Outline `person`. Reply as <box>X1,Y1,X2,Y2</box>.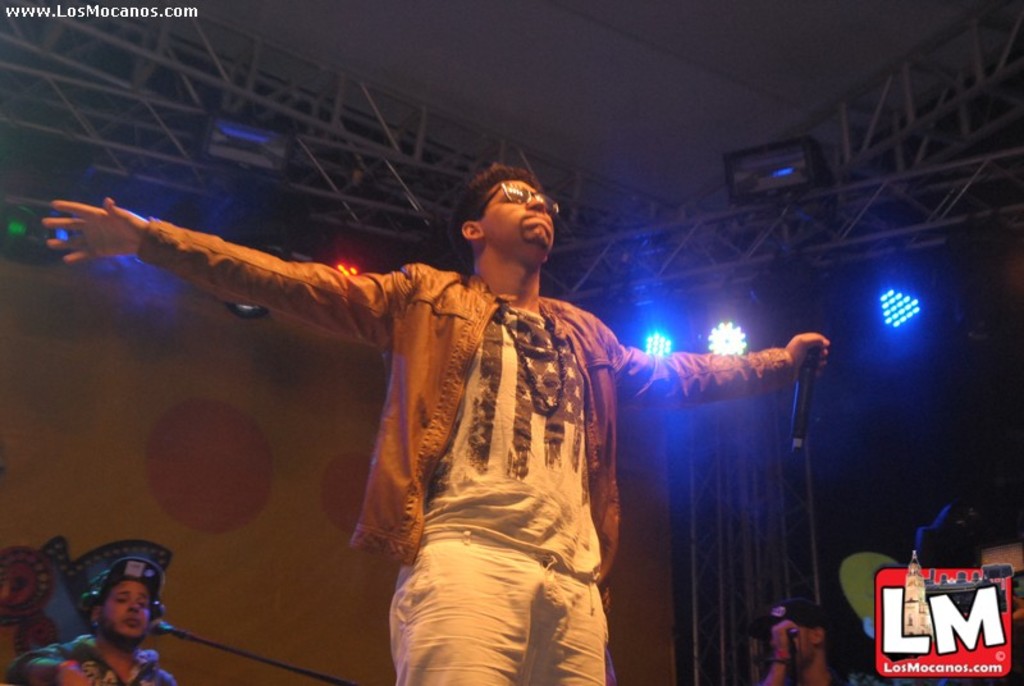
<box>60,541,184,682</box>.
